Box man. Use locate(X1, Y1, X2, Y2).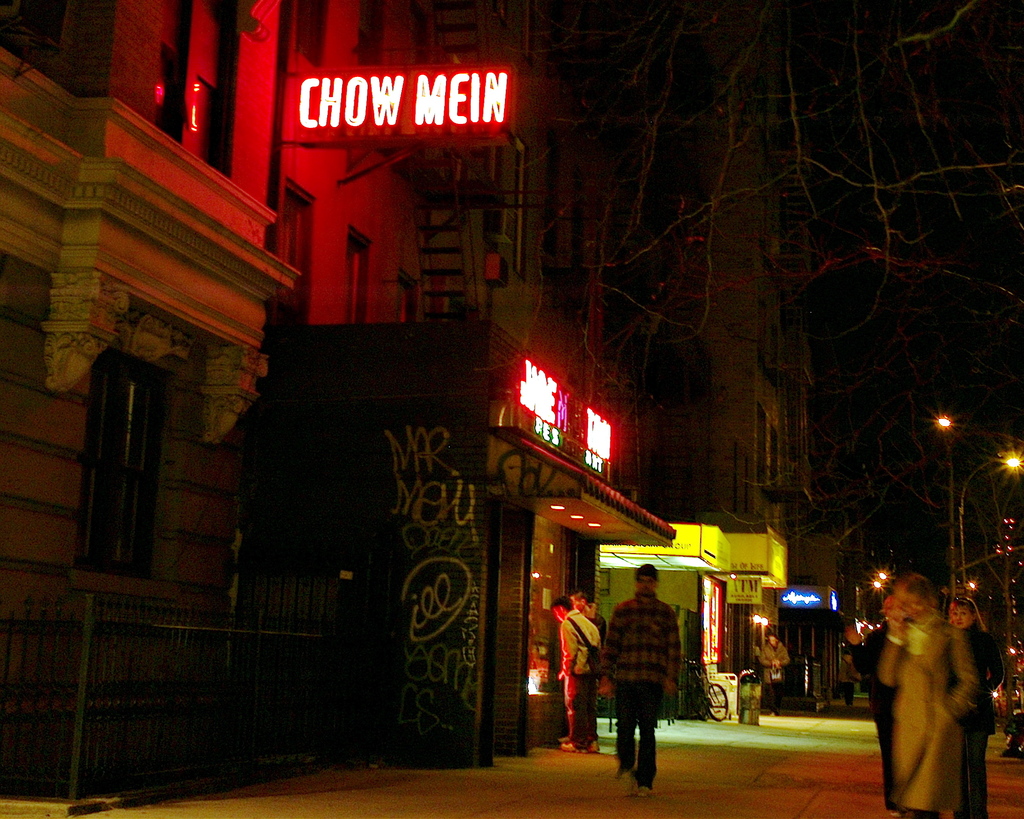
locate(570, 590, 611, 752).
